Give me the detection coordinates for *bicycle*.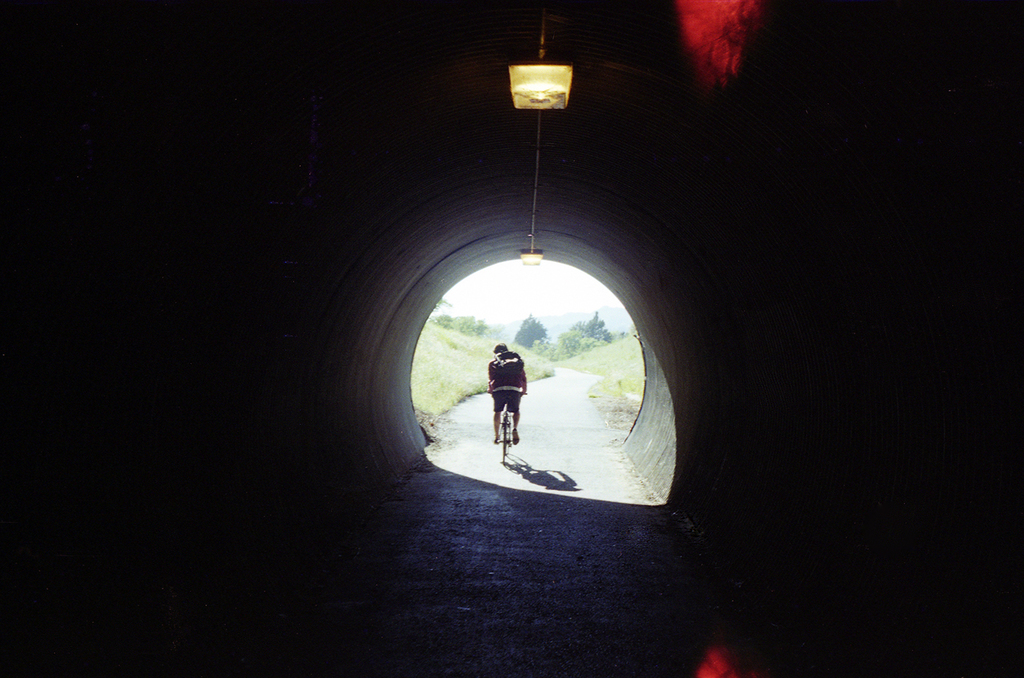
x1=485 y1=390 x2=528 y2=463.
